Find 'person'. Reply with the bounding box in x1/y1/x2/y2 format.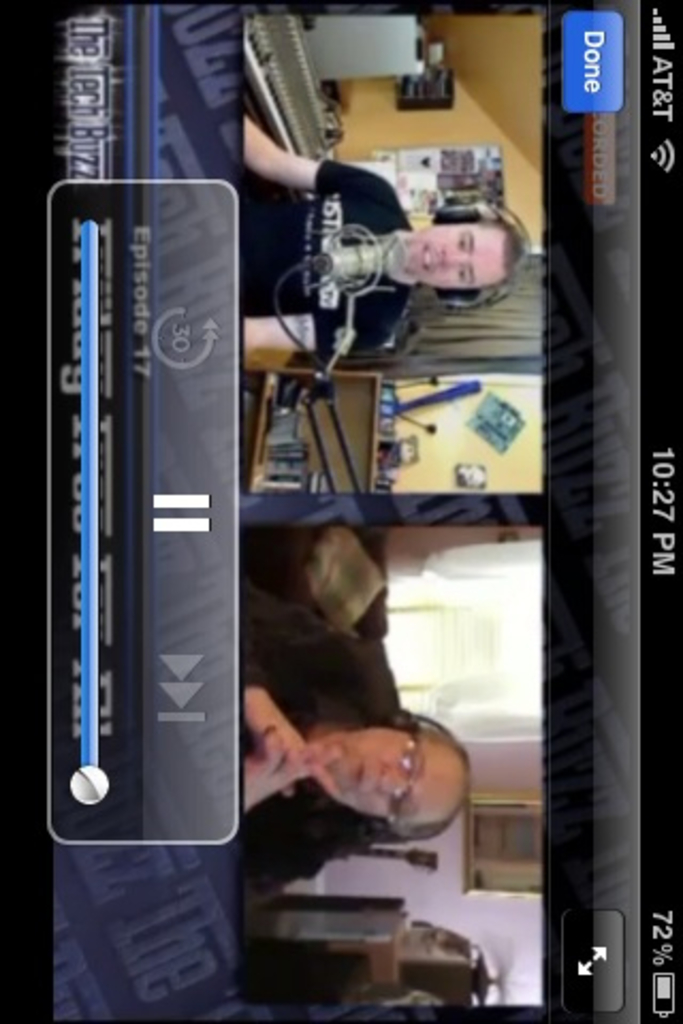
237/578/472/907.
